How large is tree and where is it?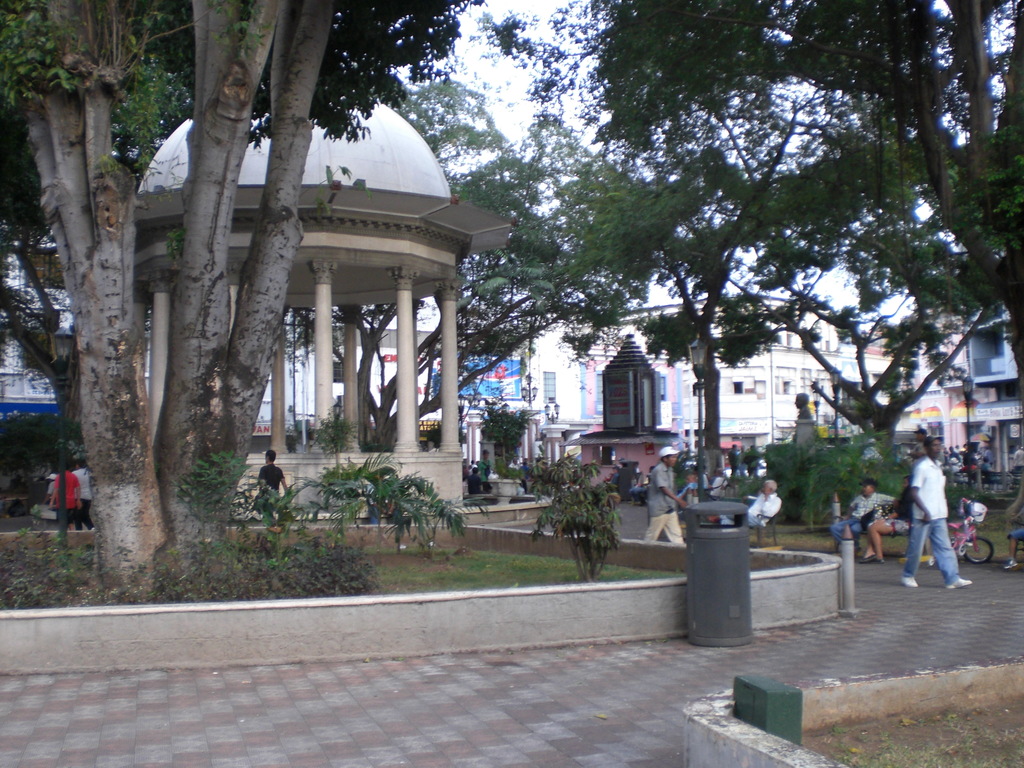
Bounding box: box(5, 0, 609, 583).
